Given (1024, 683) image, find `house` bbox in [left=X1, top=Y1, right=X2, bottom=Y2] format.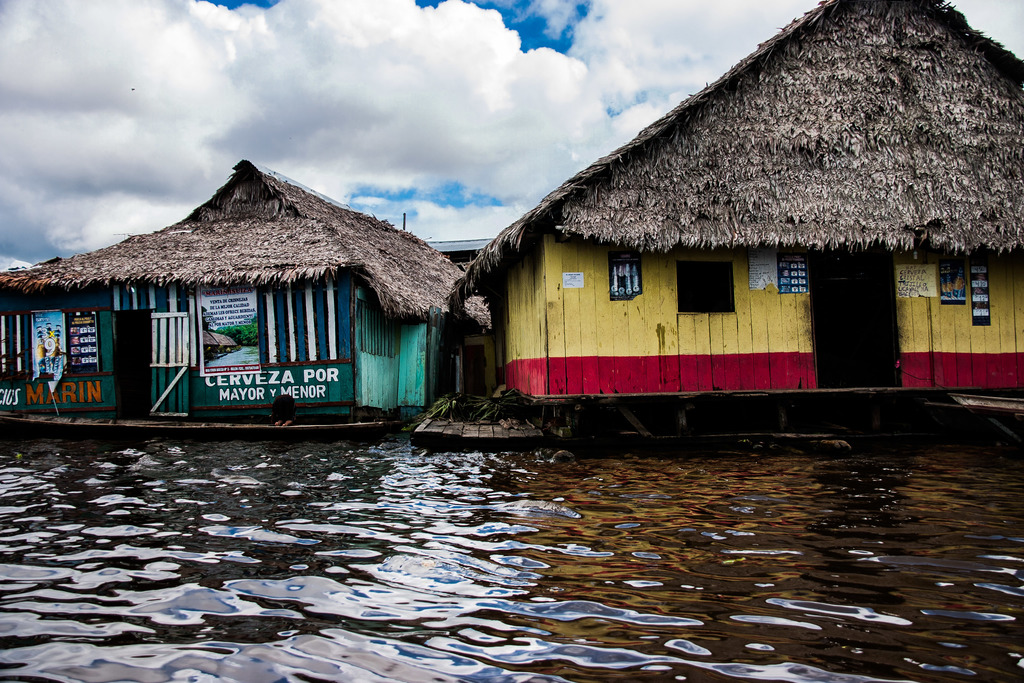
[left=0, top=159, right=486, bottom=420].
